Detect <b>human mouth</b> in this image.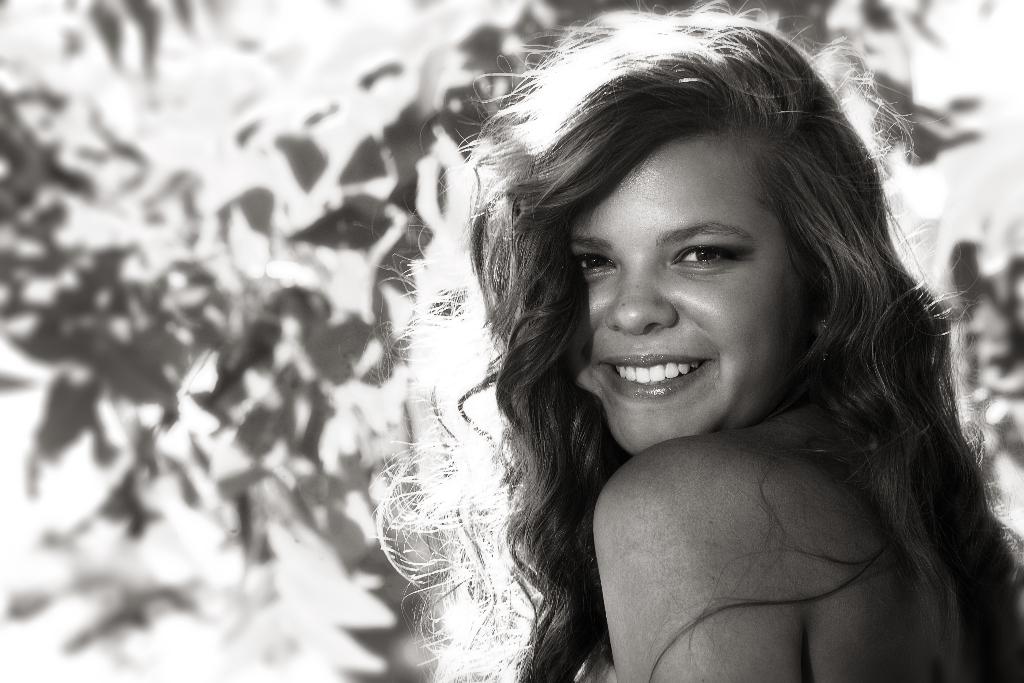
Detection: pyautogui.locateOnScreen(599, 351, 731, 411).
